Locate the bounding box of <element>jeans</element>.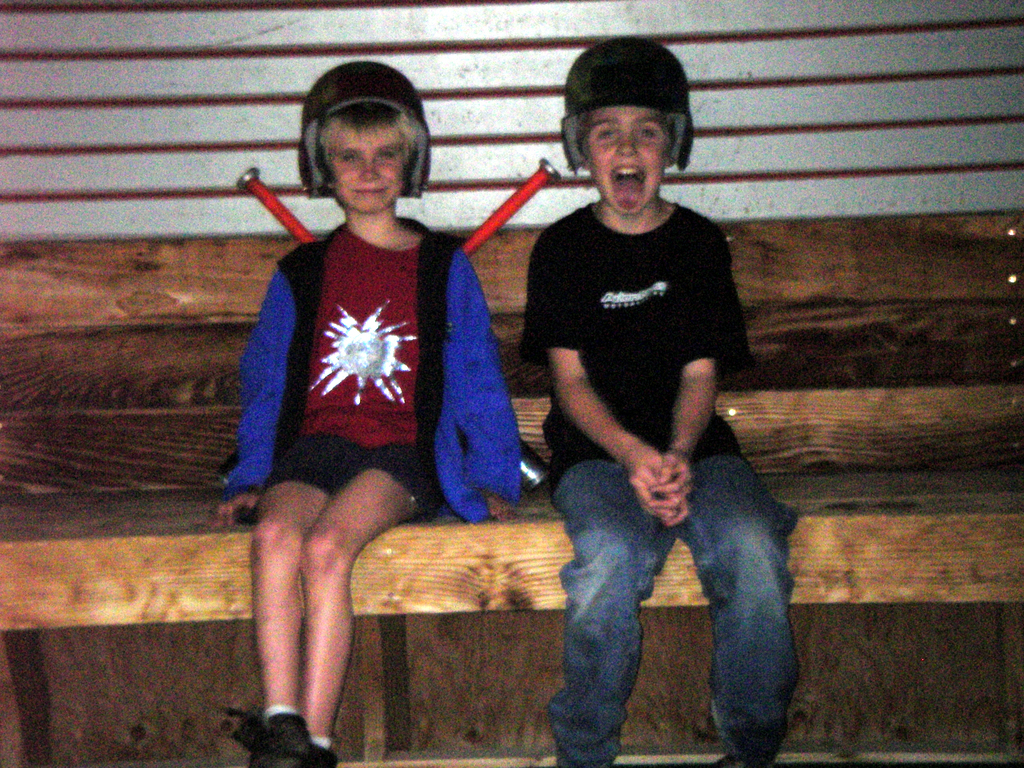
Bounding box: <region>535, 463, 804, 760</region>.
